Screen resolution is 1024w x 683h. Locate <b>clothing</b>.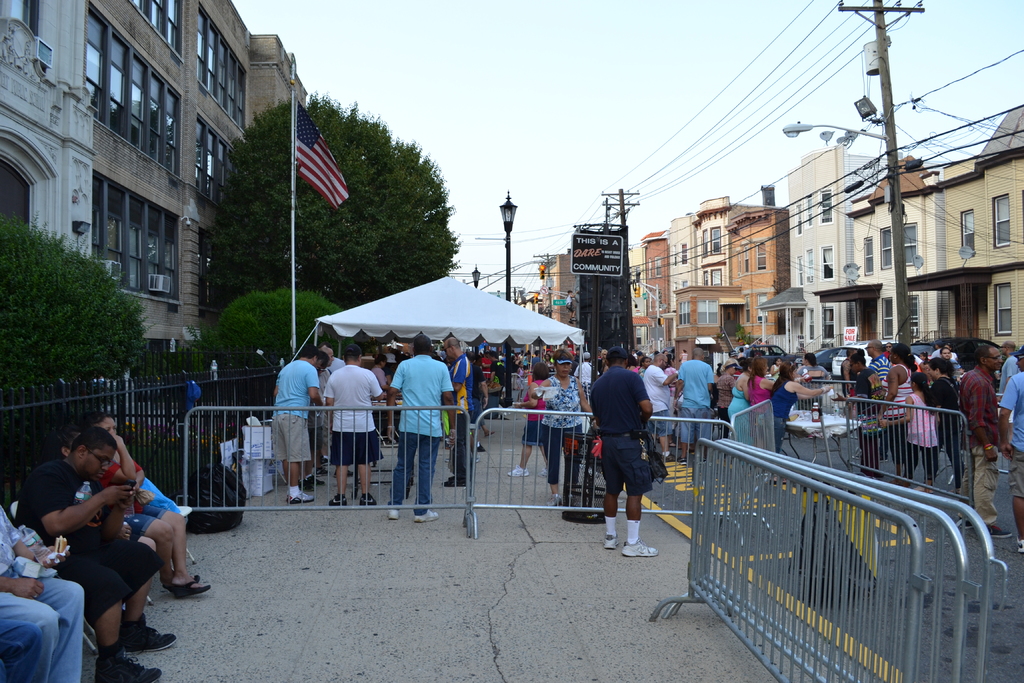
crop(442, 407, 468, 489).
